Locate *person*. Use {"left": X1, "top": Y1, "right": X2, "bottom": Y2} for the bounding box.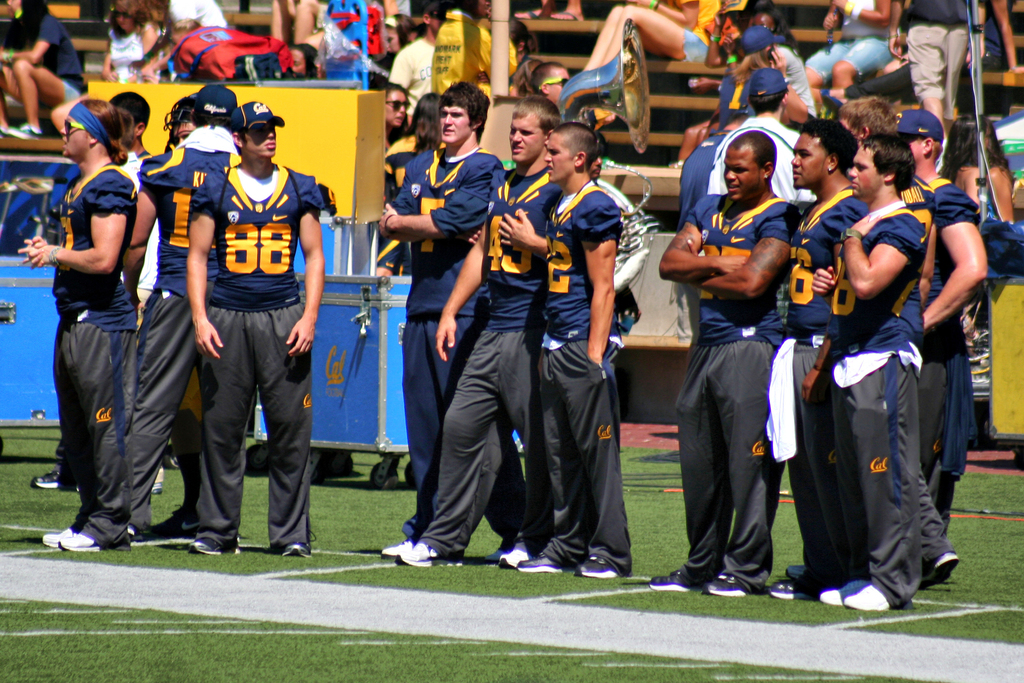
{"left": 437, "top": 0, "right": 497, "bottom": 97}.
